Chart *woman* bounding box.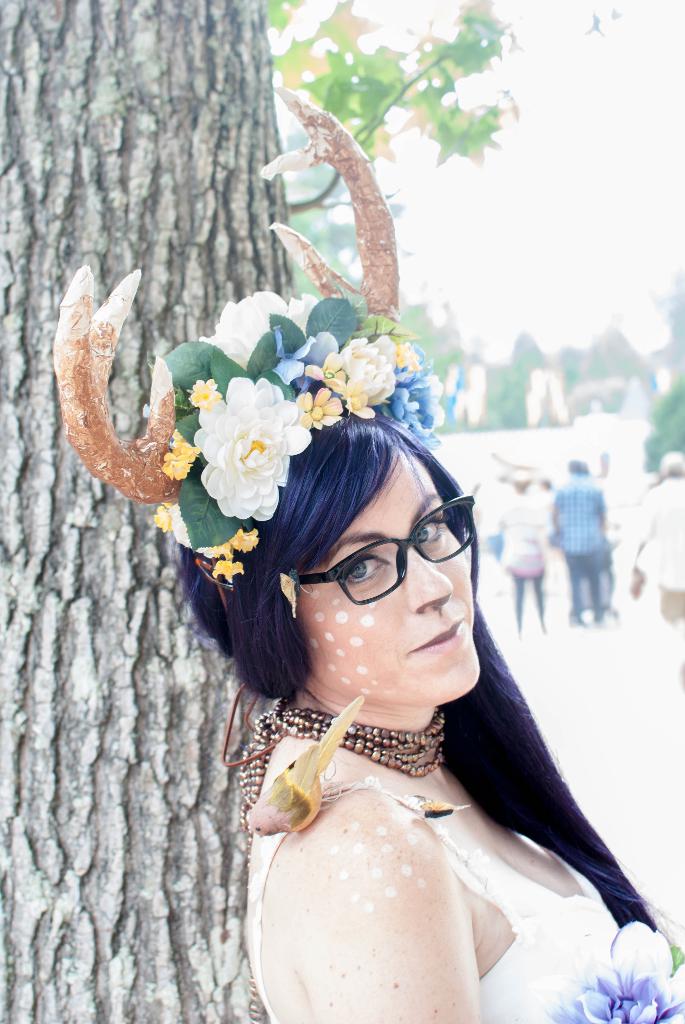
Charted: locate(498, 470, 547, 642).
